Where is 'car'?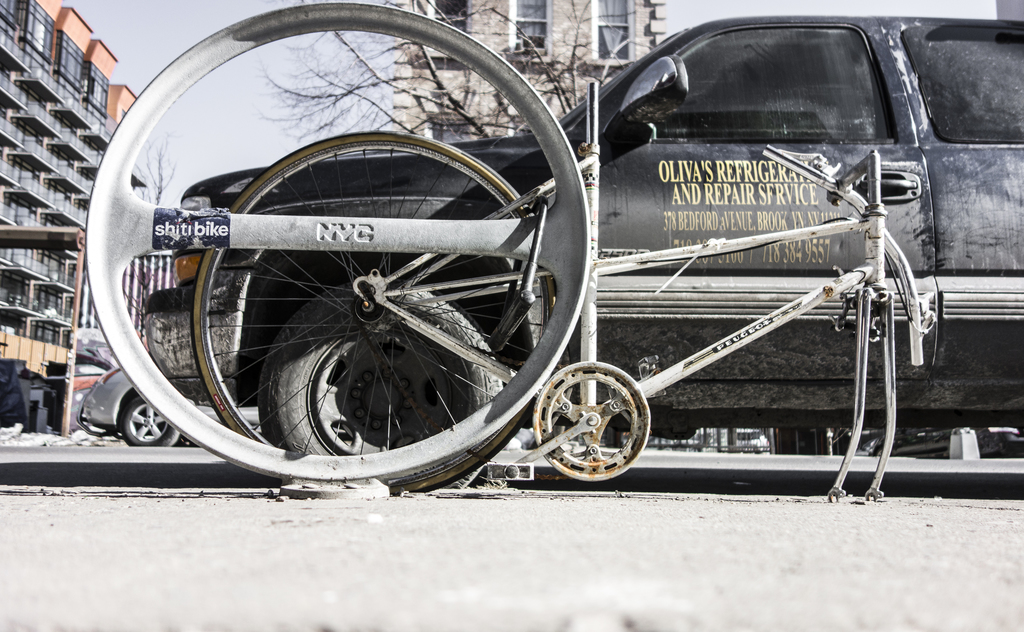
pyautogui.locateOnScreen(737, 427, 769, 456).
